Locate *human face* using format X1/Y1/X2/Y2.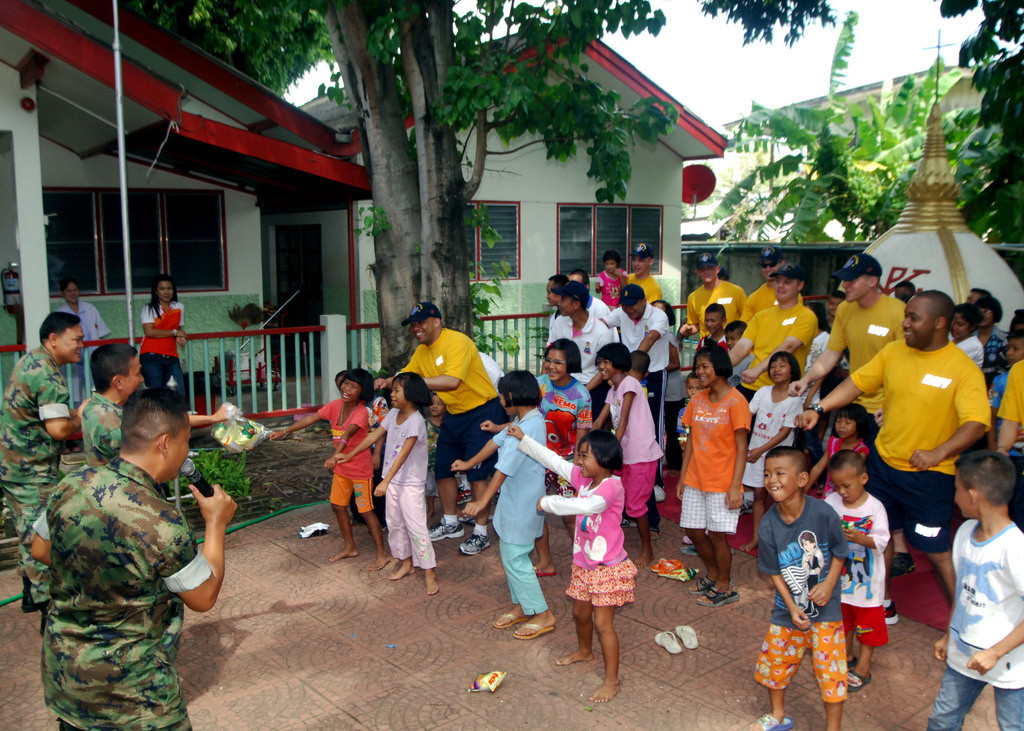
970/290/978/303.
